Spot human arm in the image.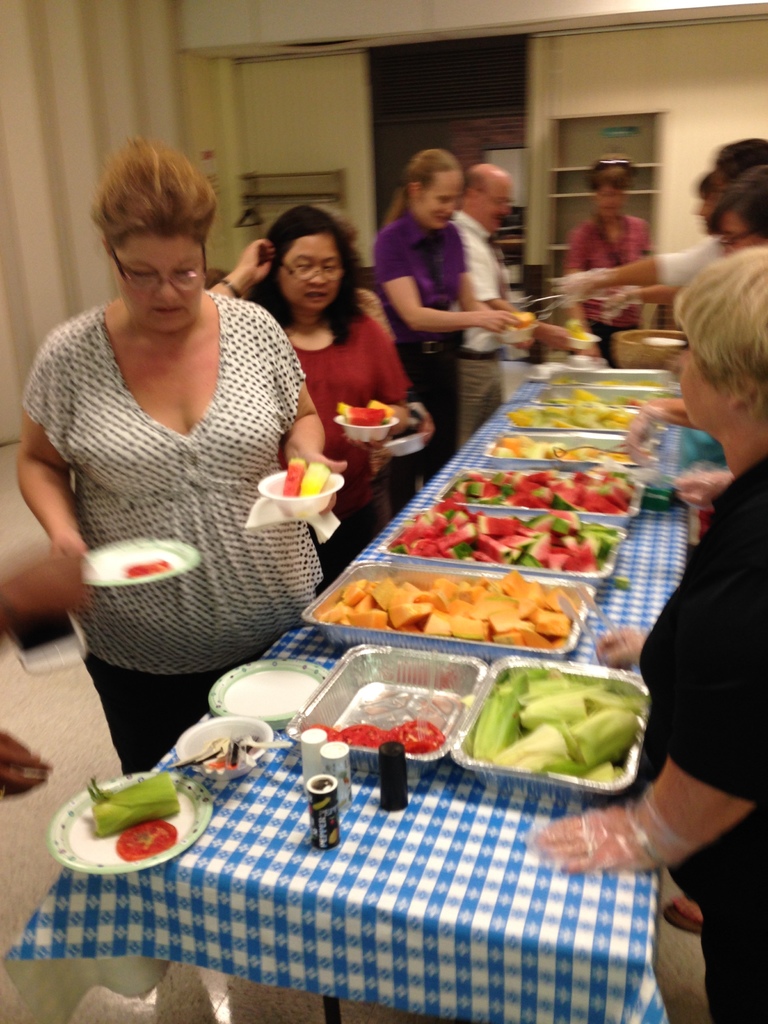
human arm found at BBox(604, 273, 682, 312).
